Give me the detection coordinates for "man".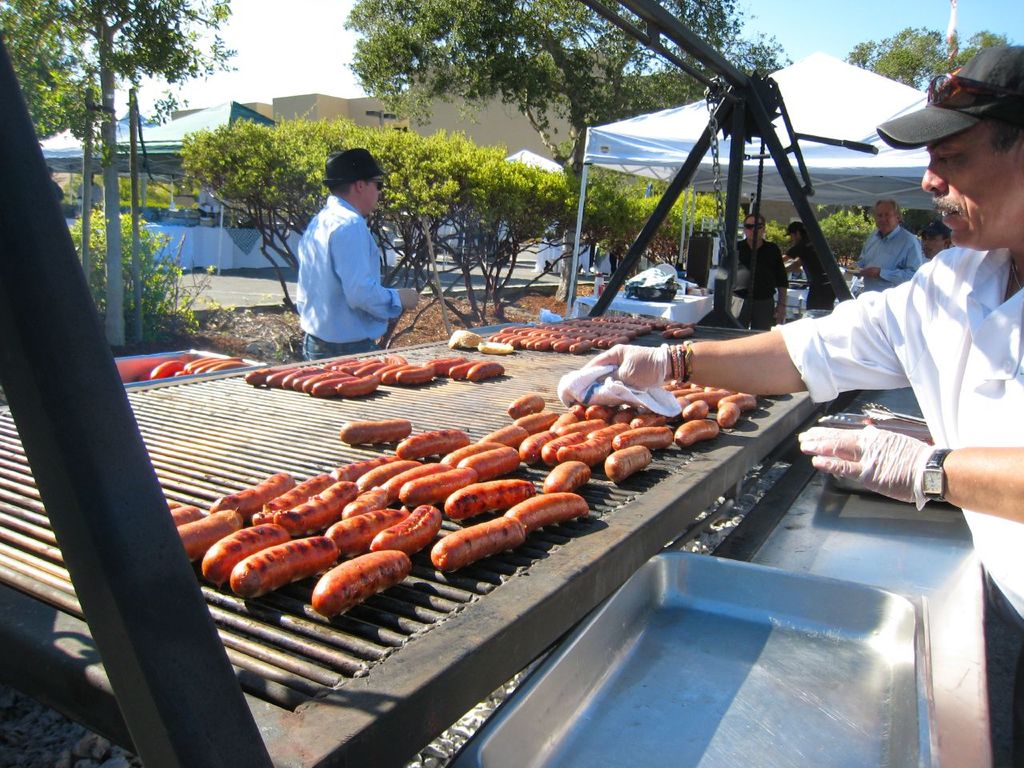
left=283, top=143, right=406, bottom=342.
